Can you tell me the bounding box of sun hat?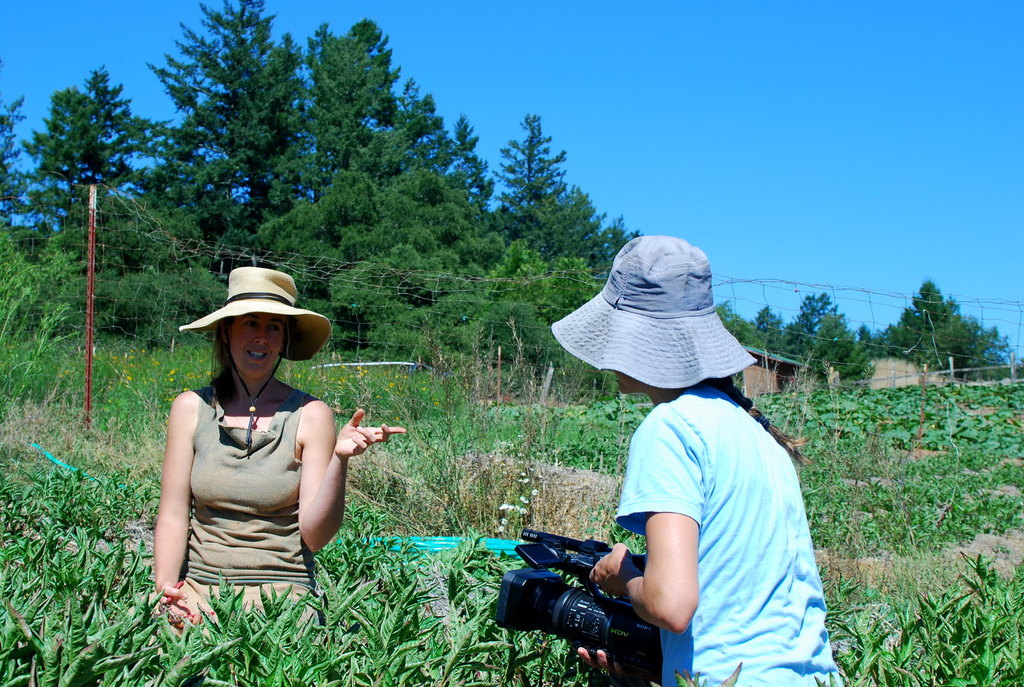
[178,267,333,460].
